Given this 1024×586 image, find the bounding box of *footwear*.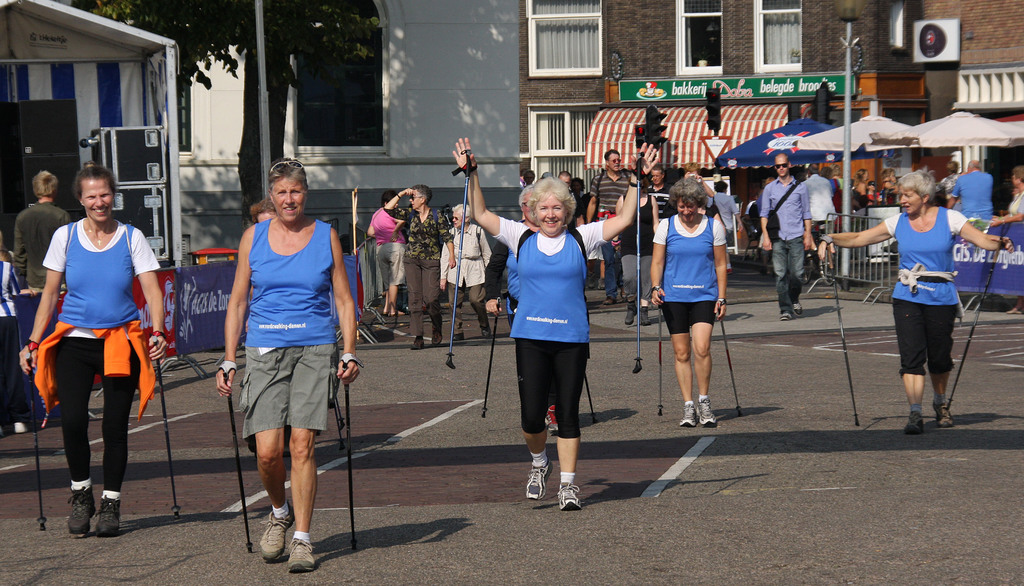
box(431, 329, 443, 344).
